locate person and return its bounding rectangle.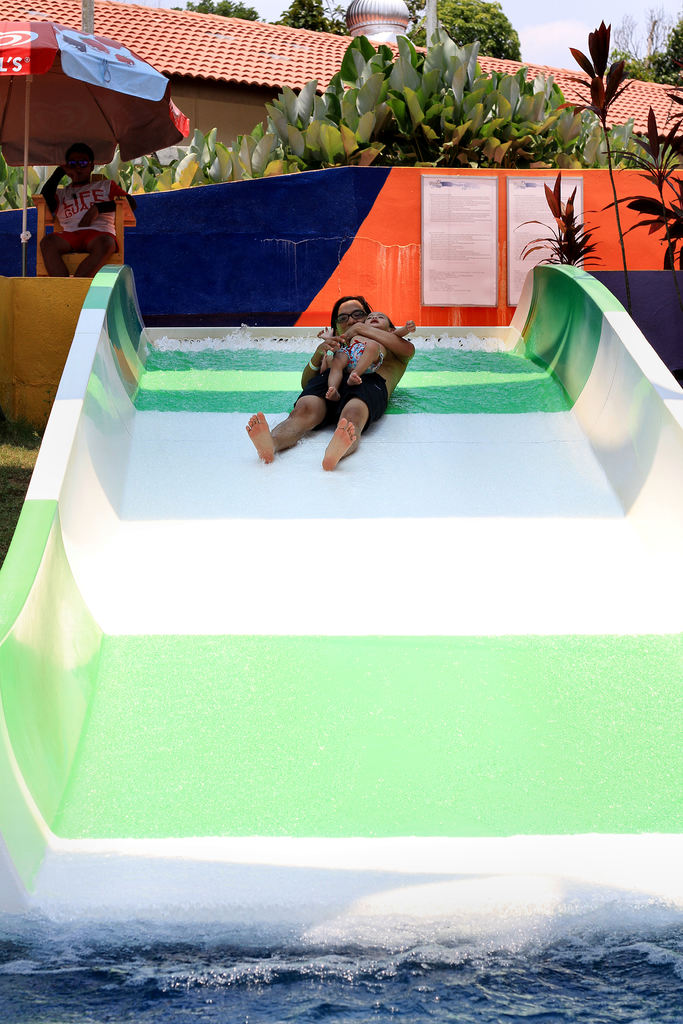
detection(243, 293, 411, 467).
